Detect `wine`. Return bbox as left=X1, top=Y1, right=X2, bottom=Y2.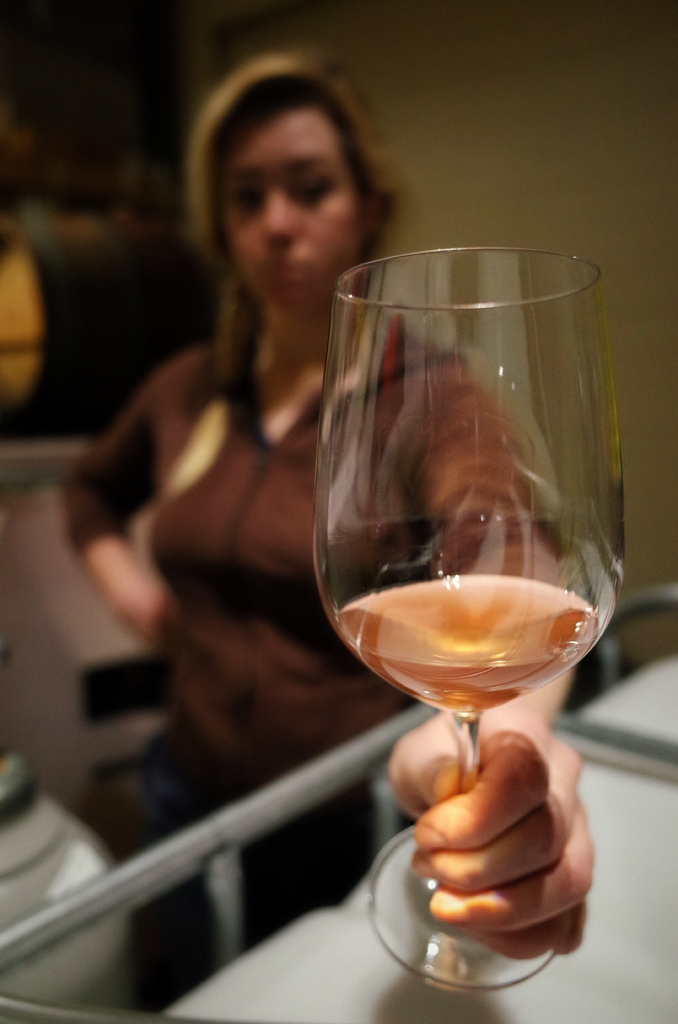
left=346, top=573, right=602, bottom=715.
